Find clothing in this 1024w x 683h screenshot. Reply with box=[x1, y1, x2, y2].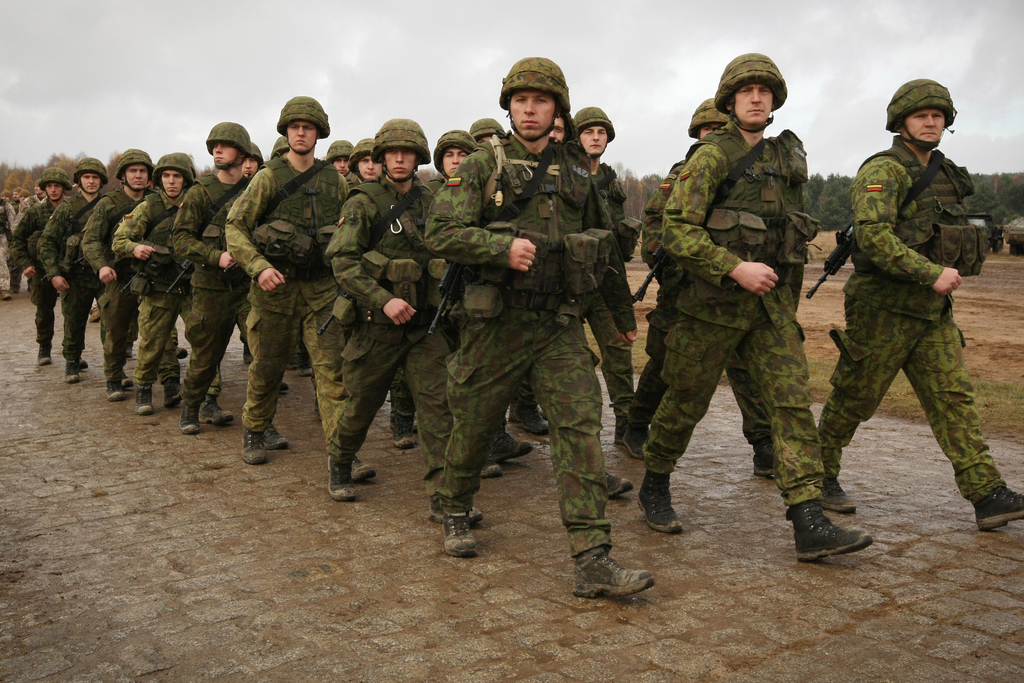
box=[166, 169, 280, 431].
